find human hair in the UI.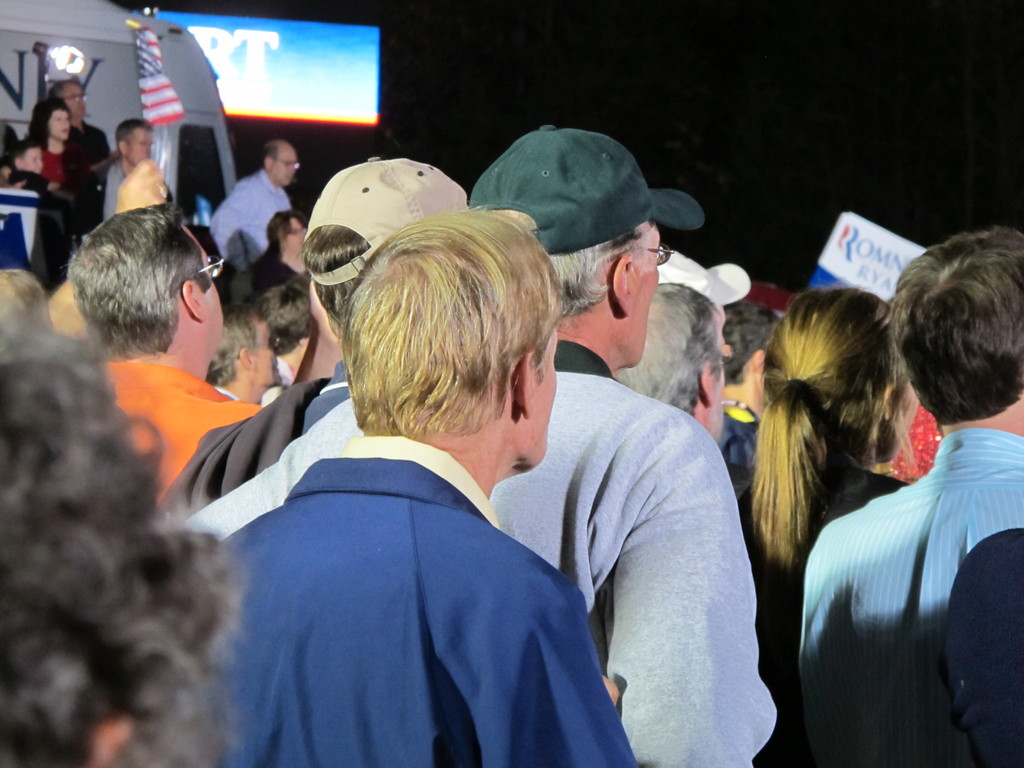
UI element at 45, 80, 82, 100.
